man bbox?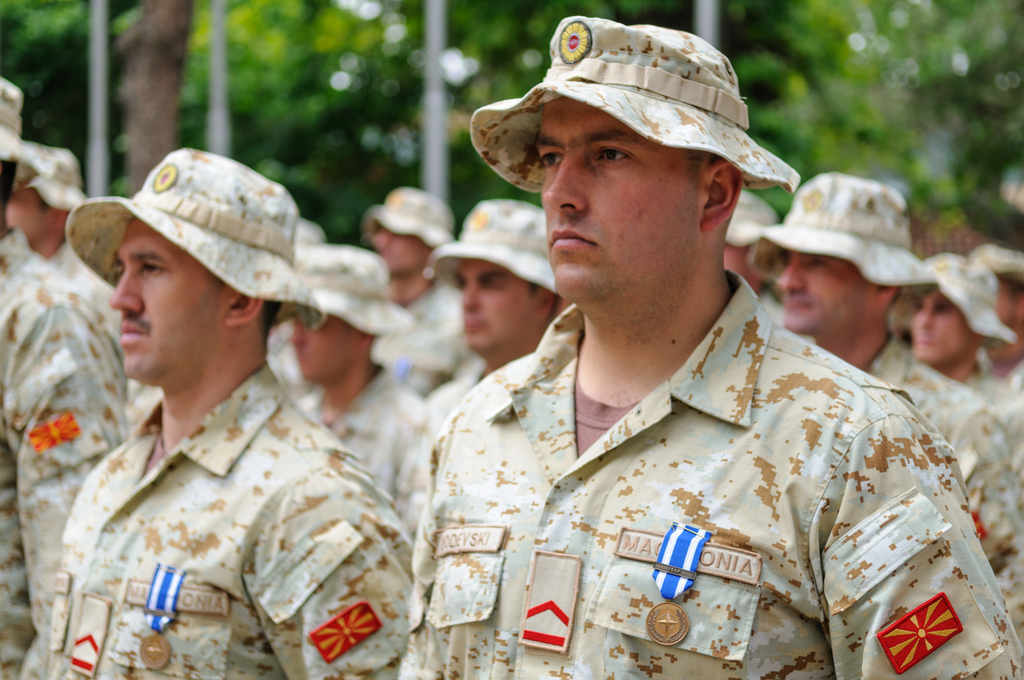
9:150:132:402
